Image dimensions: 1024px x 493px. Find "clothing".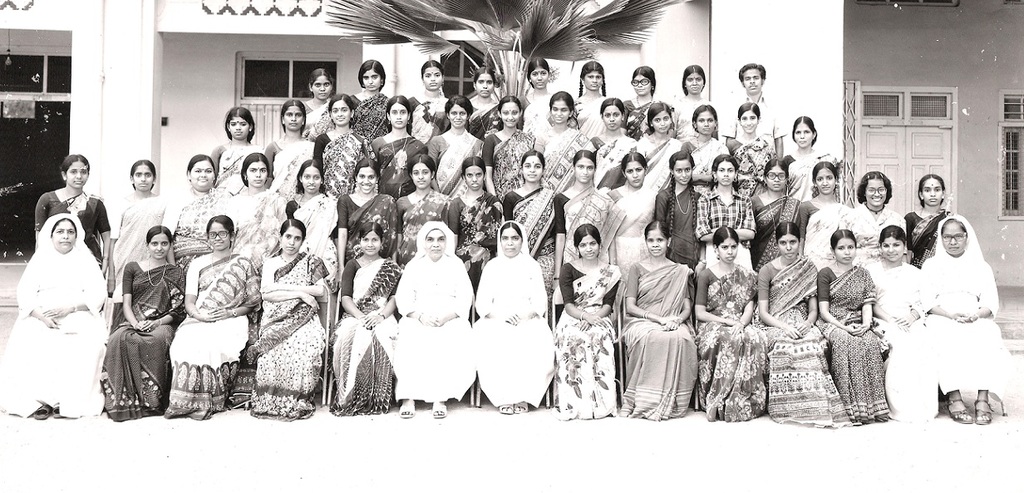
<box>775,141,829,196</box>.
